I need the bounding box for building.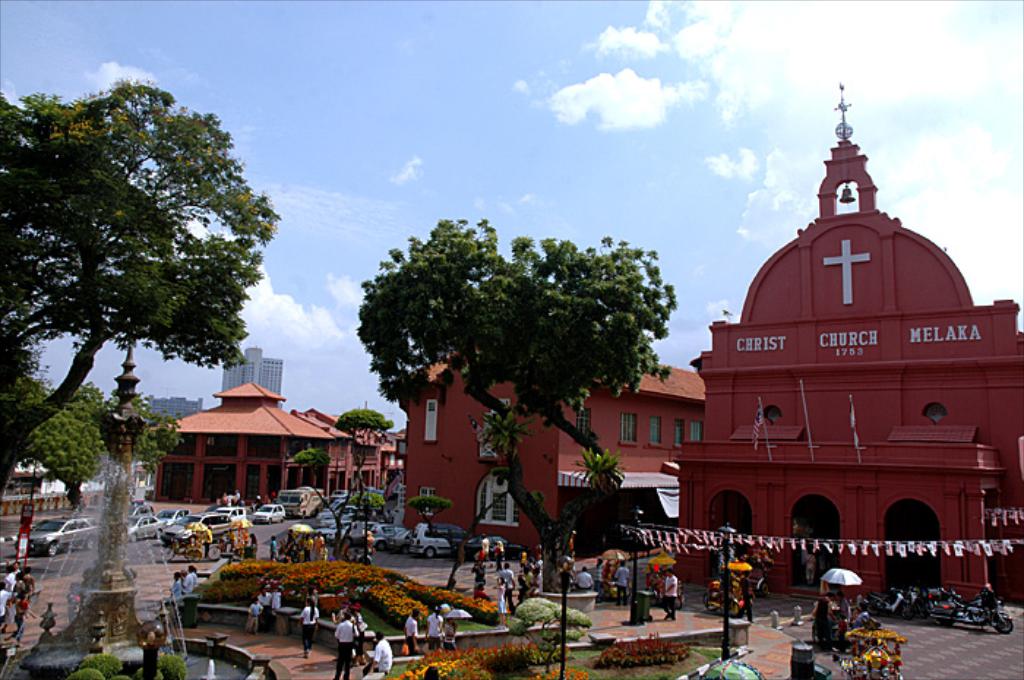
Here it is: (143,382,405,507).
